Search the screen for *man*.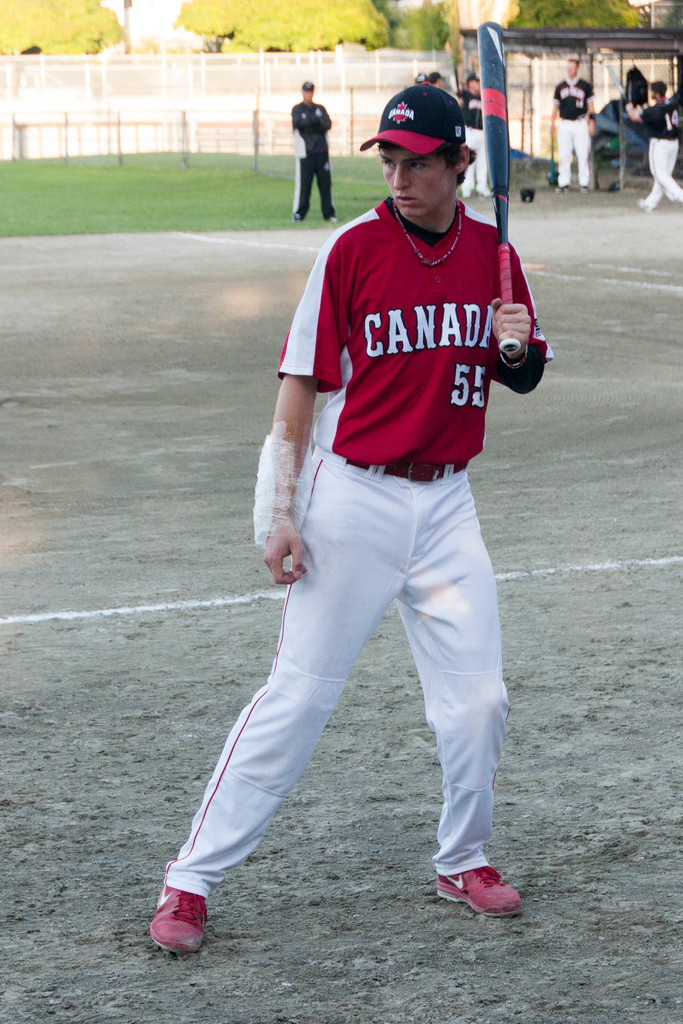
Found at box=[165, 77, 558, 931].
